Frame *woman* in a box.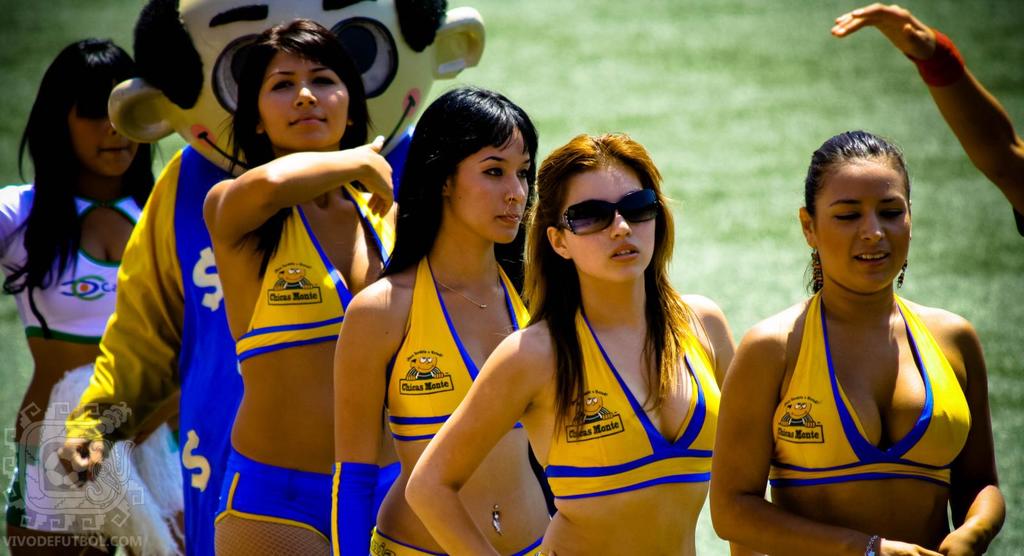
[710,131,1010,555].
